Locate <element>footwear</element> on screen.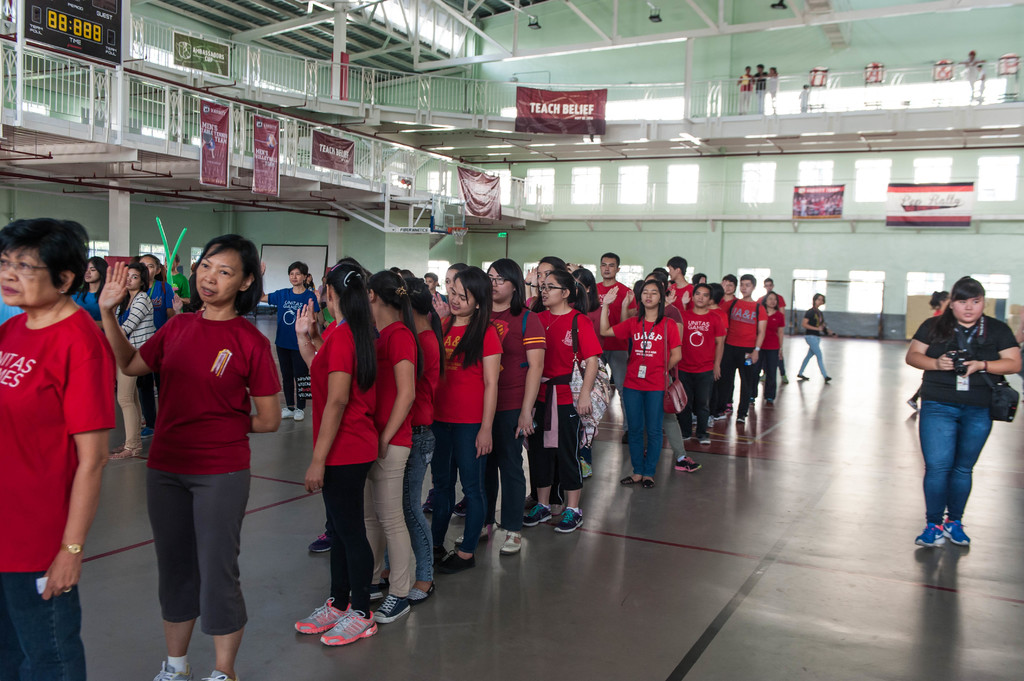
On screen at (371, 584, 388, 602).
